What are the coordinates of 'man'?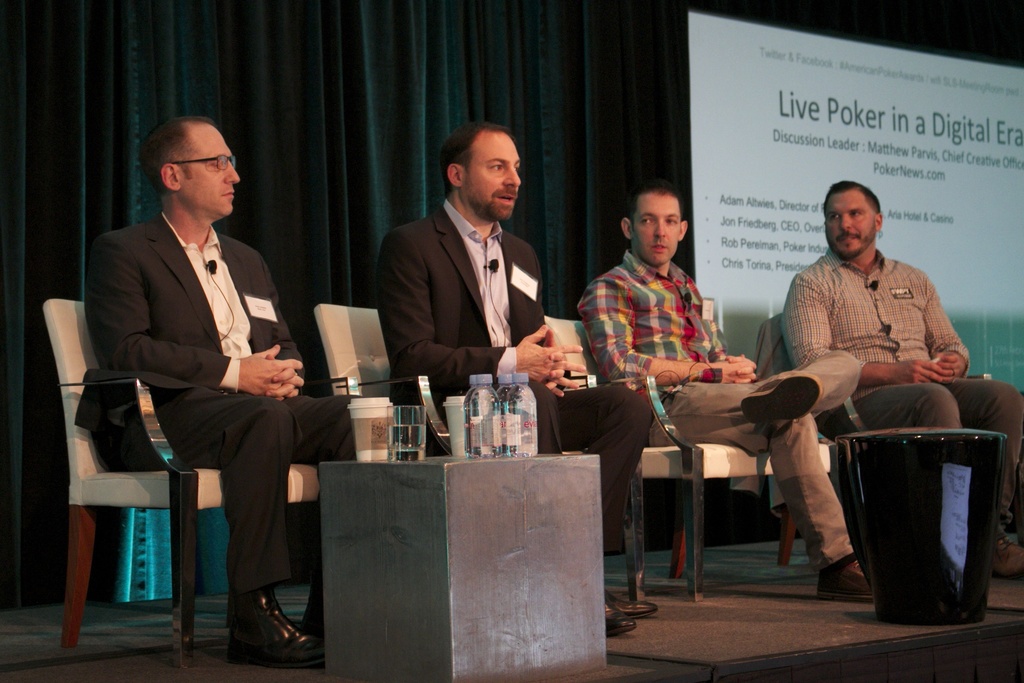
rect(778, 178, 1023, 577).
